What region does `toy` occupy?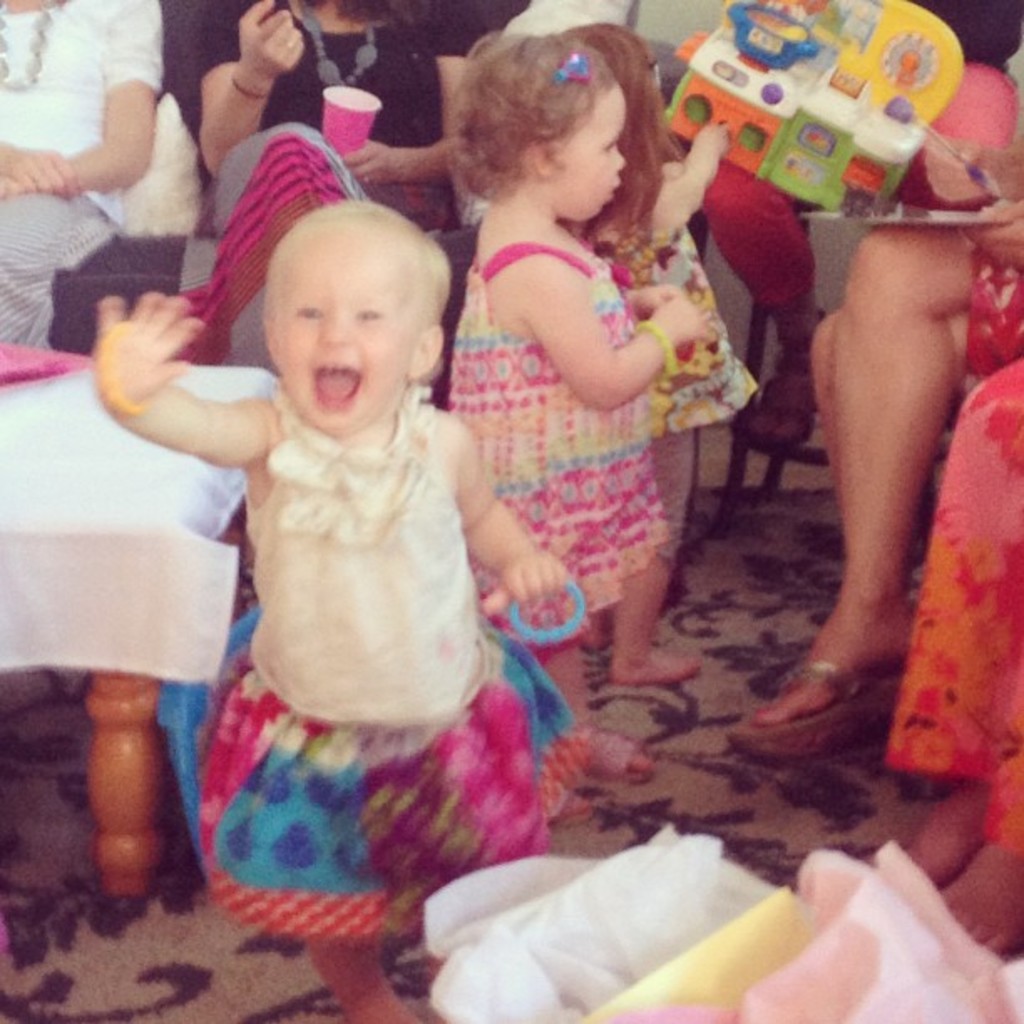
bbox=[509, 574, 584, 643].
